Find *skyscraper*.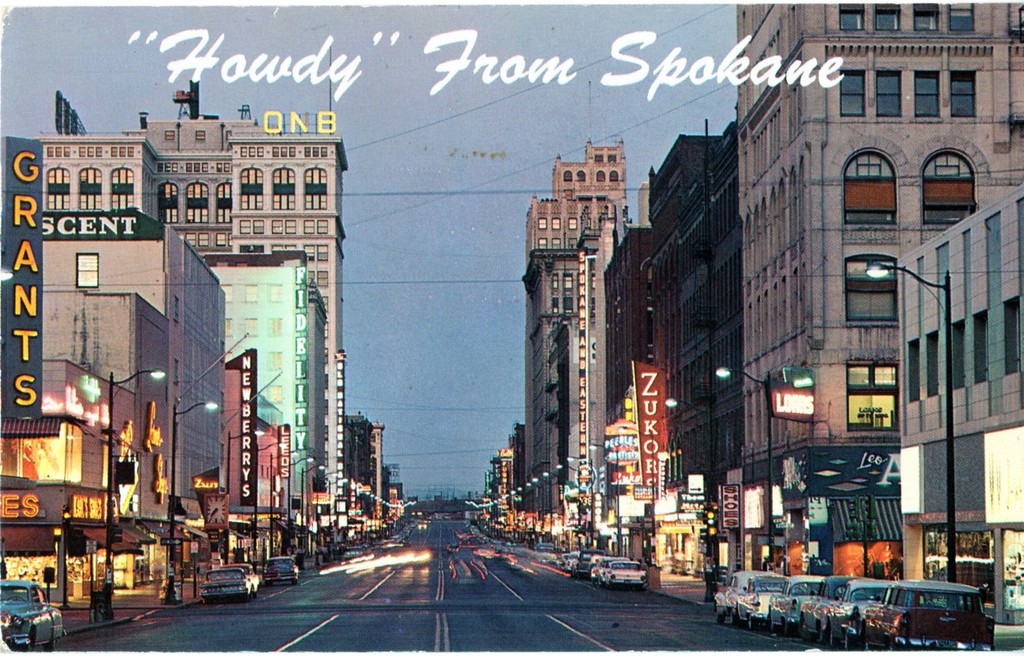
bbox(514, 101, 664, 549).
